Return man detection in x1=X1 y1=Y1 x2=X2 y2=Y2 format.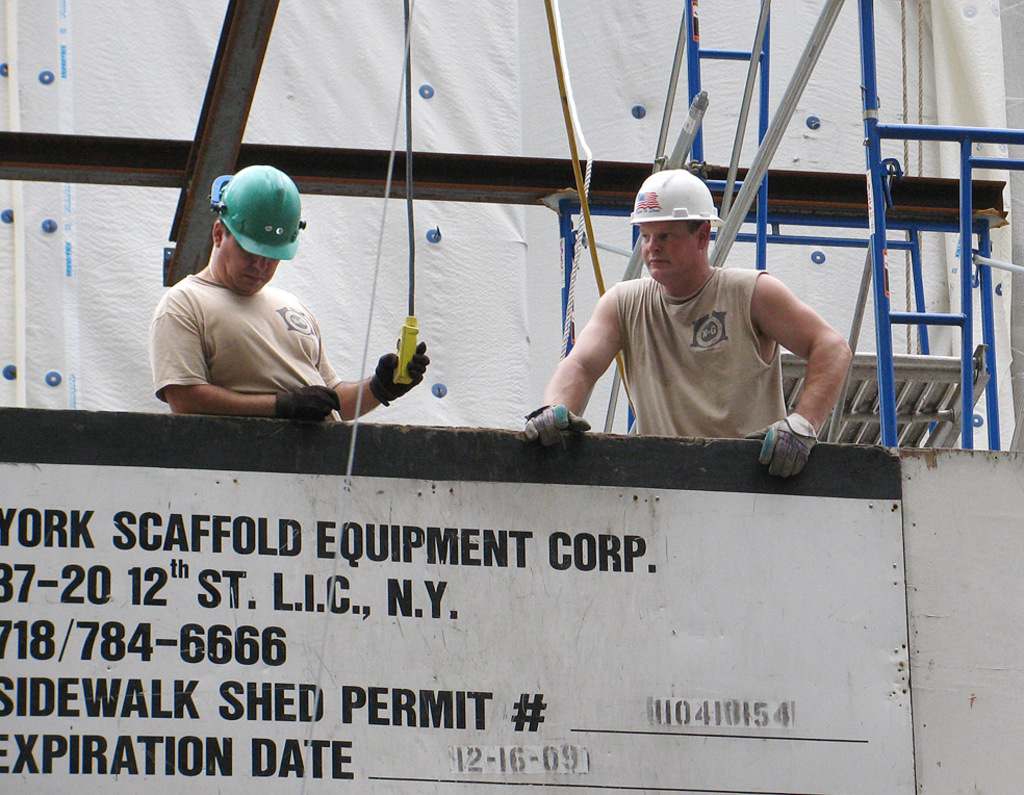
x1=145 y1=160 x2=433 y2=419.
